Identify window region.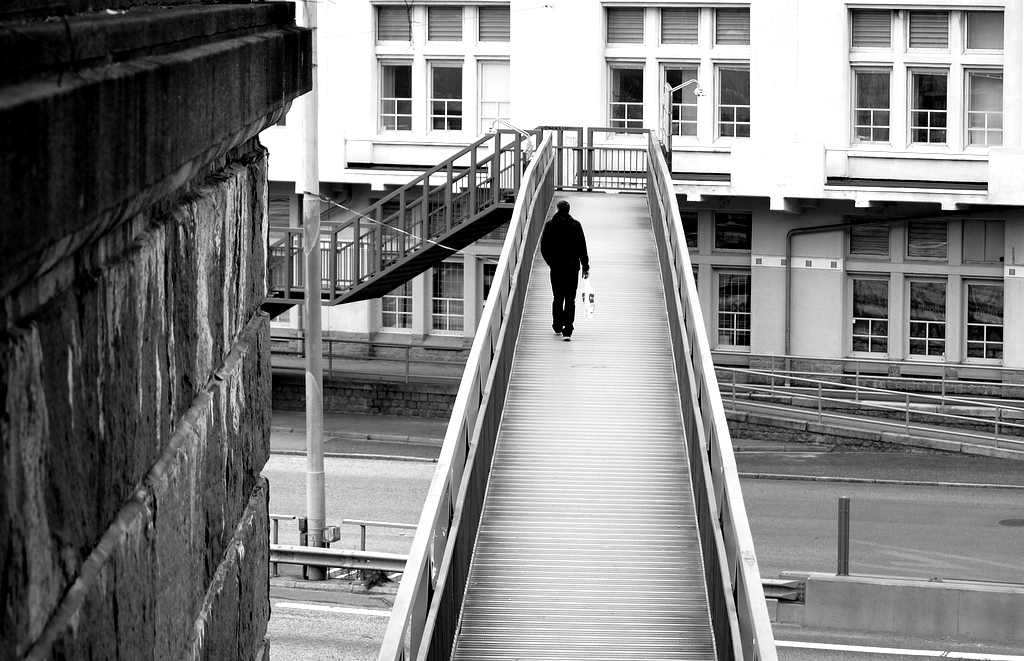
Region: <bbox>663, 4, 702, 53</bbox>.
